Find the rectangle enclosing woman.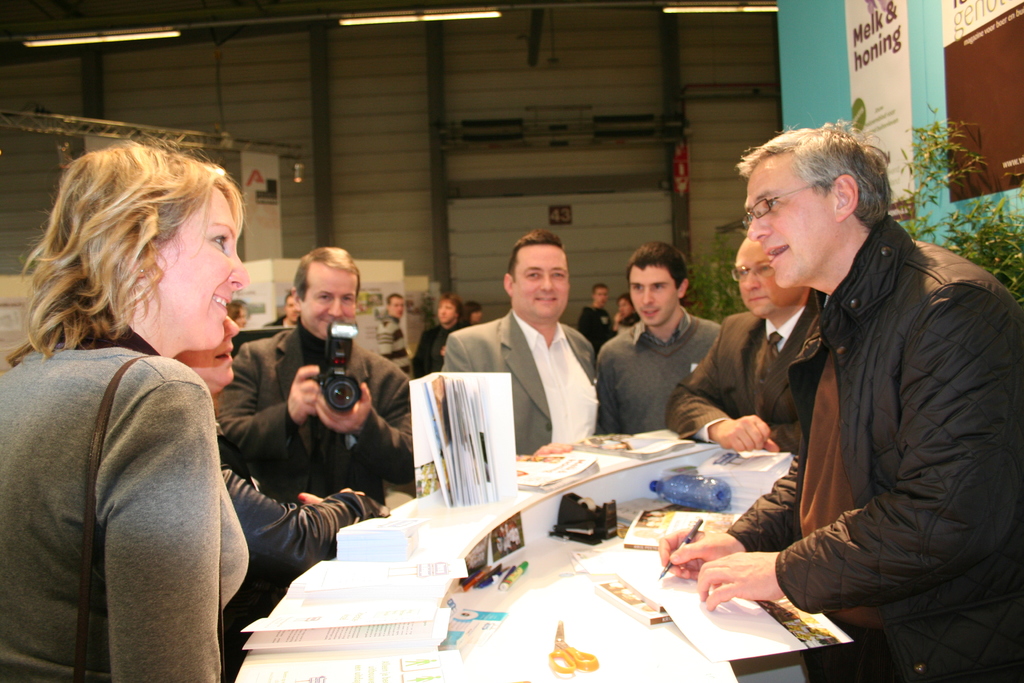
{"left": 170, "top": 315, "right": 387, "bottom": 682}.
